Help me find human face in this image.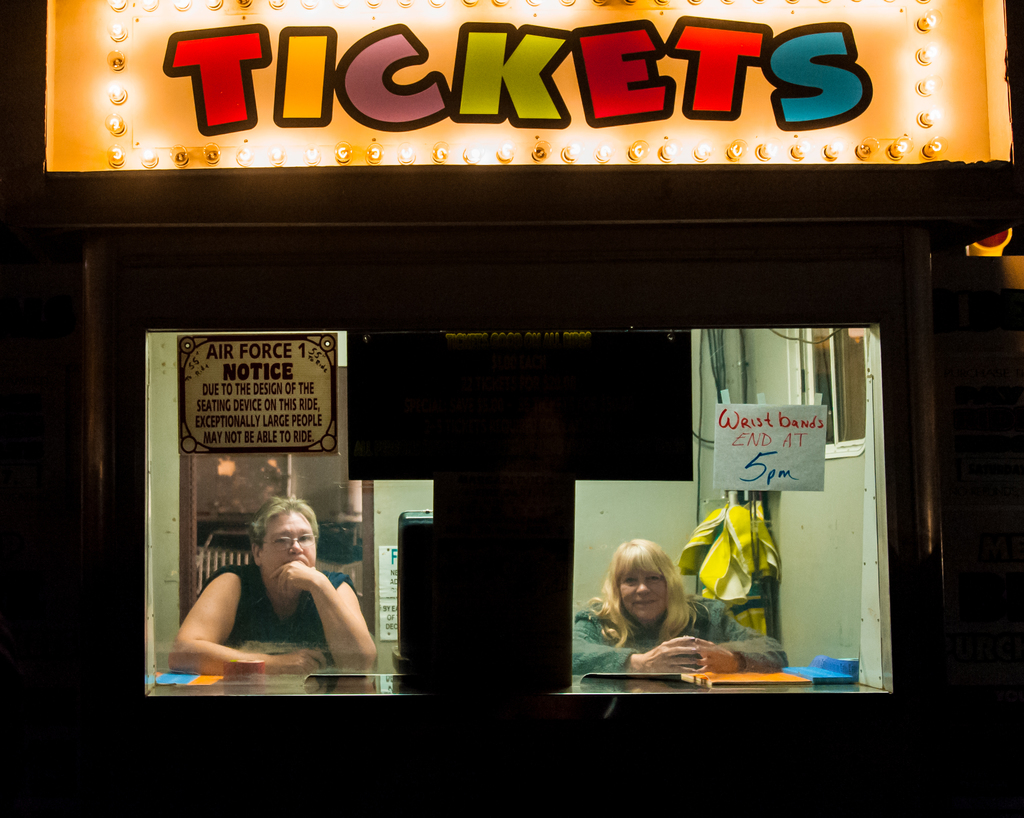
Found it: x1=260 y1=509 x2=315 y2=577.
